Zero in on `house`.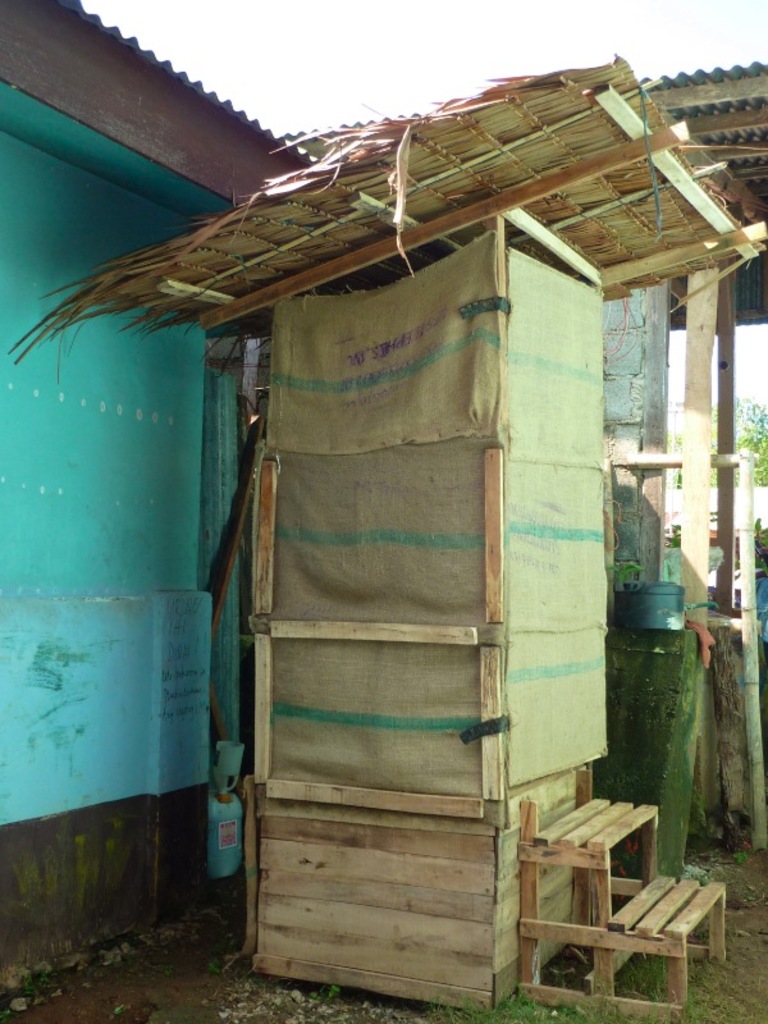
Zeroed in: bbox(0, 0, 767, 1023).
